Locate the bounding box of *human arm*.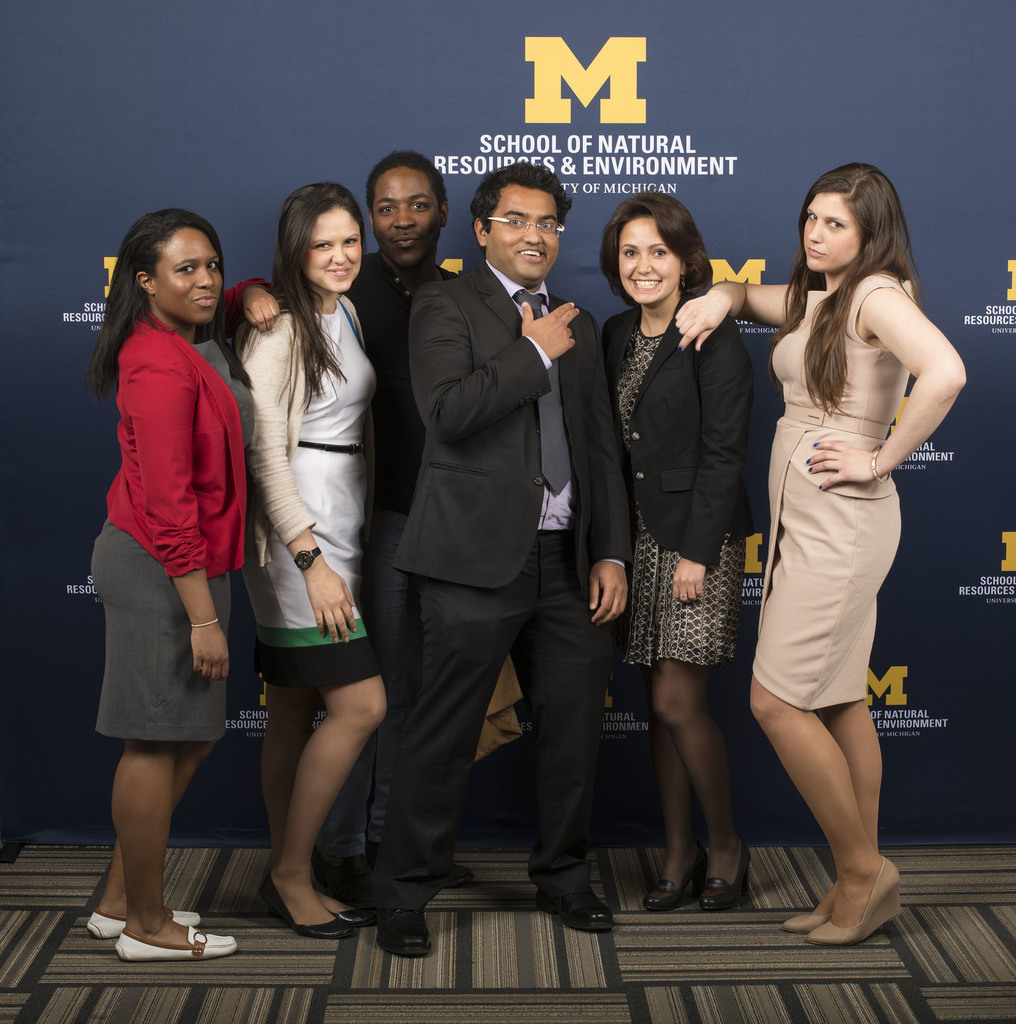
Bounding box: detection(257, 307, 369, 646).
